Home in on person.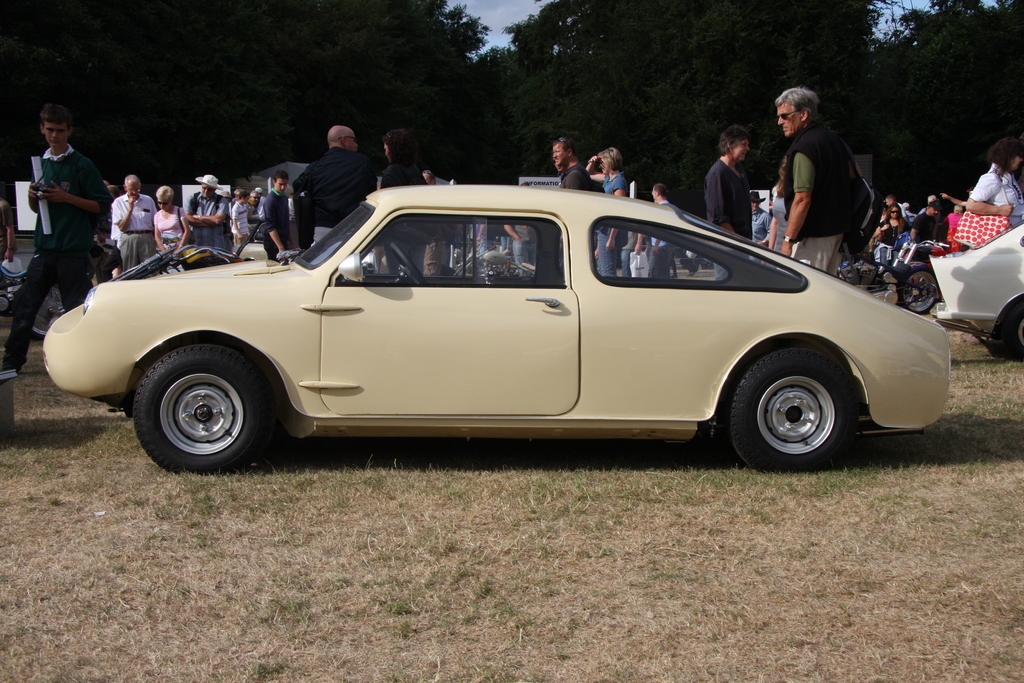
Homed in at region(870, 204, 915, 280).
